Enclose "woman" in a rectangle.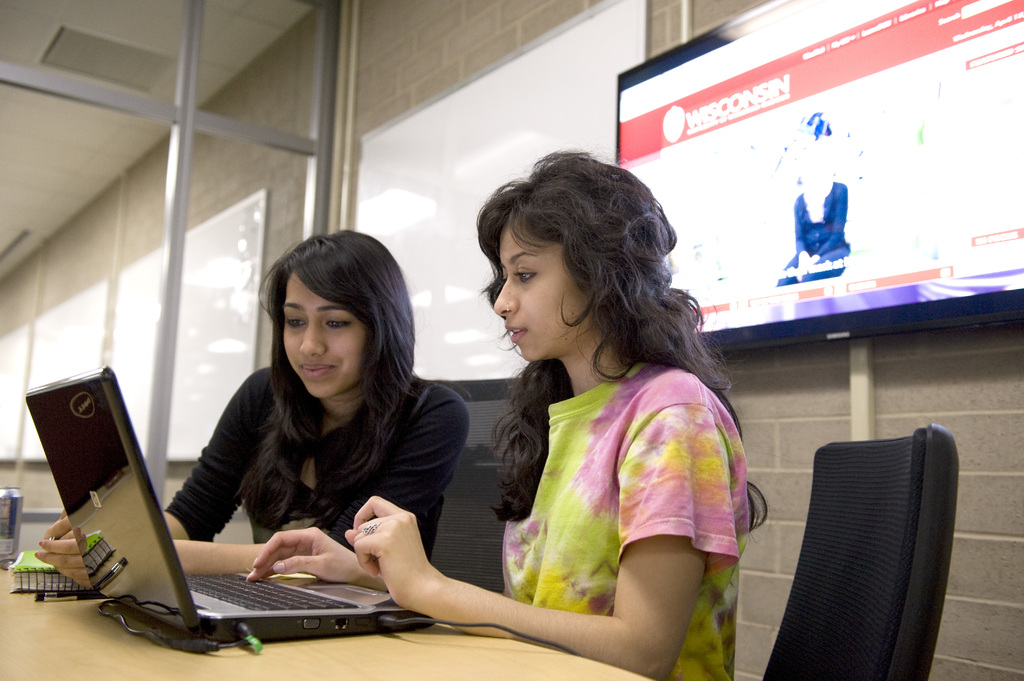
(left=245, top=145, right=767, bottom=680).
